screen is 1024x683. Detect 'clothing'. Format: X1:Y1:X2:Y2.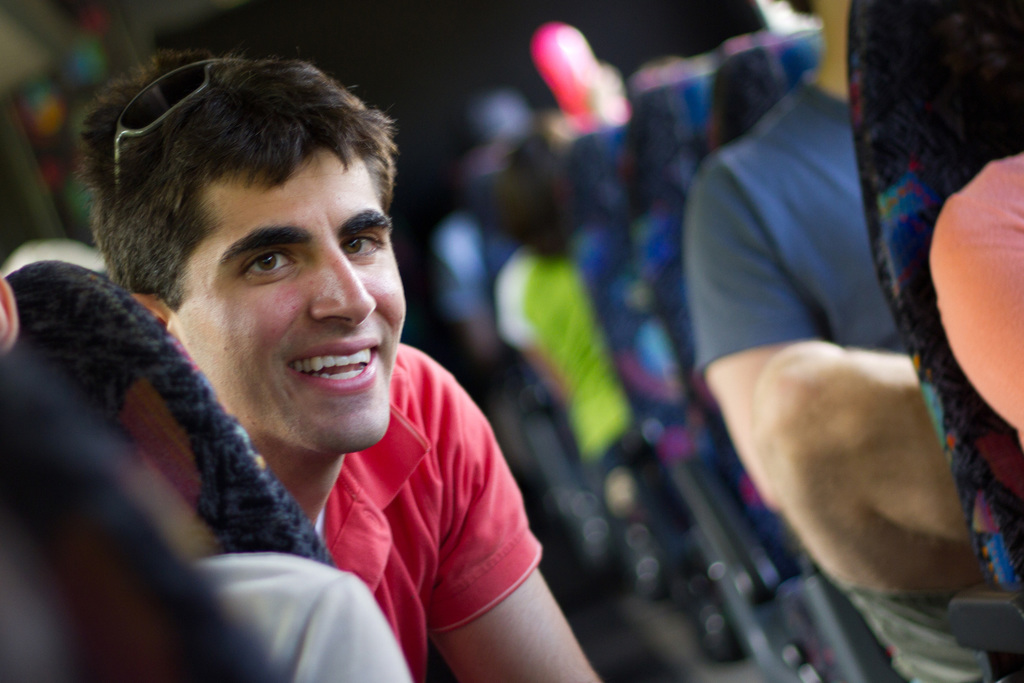
682:72:915:377.
